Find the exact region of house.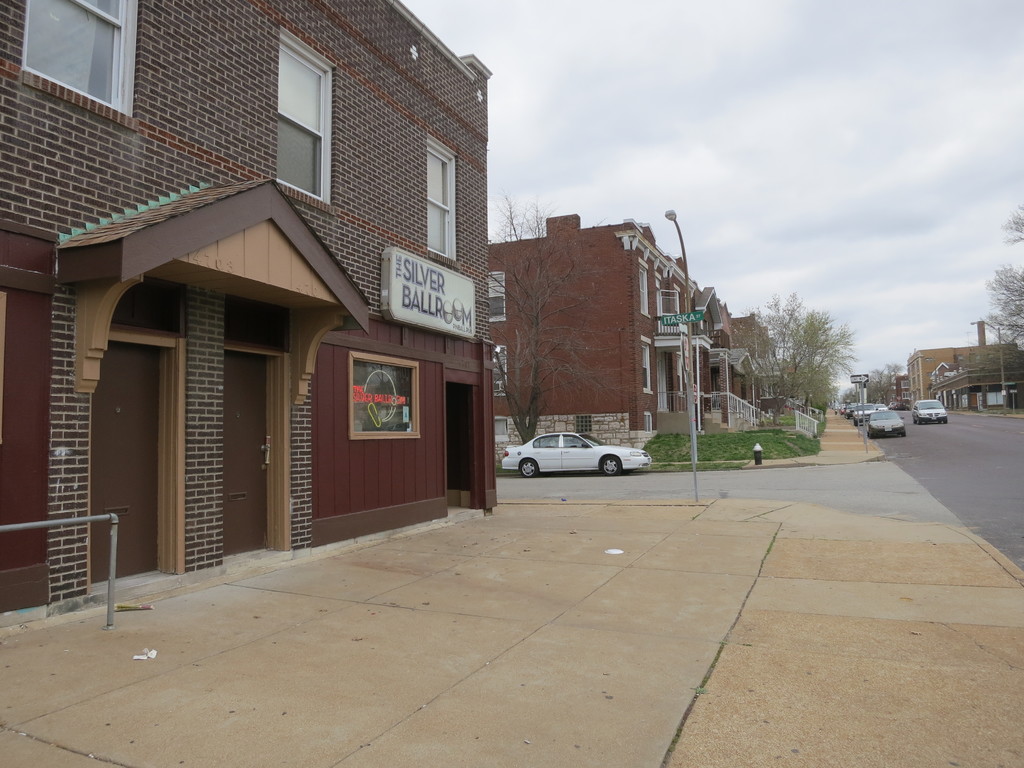
Exact region: {"left": 450, "top": 189, "right": 737, "bottom": 462}.
